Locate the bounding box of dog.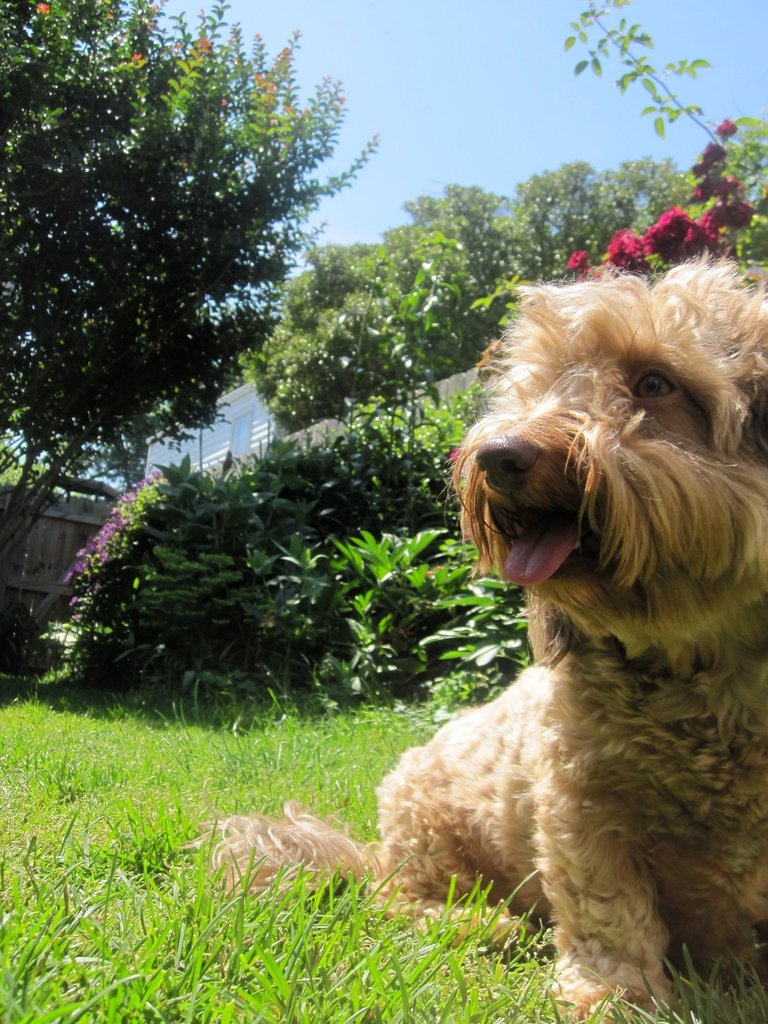
Bounding box: (216,248,767,1023).
